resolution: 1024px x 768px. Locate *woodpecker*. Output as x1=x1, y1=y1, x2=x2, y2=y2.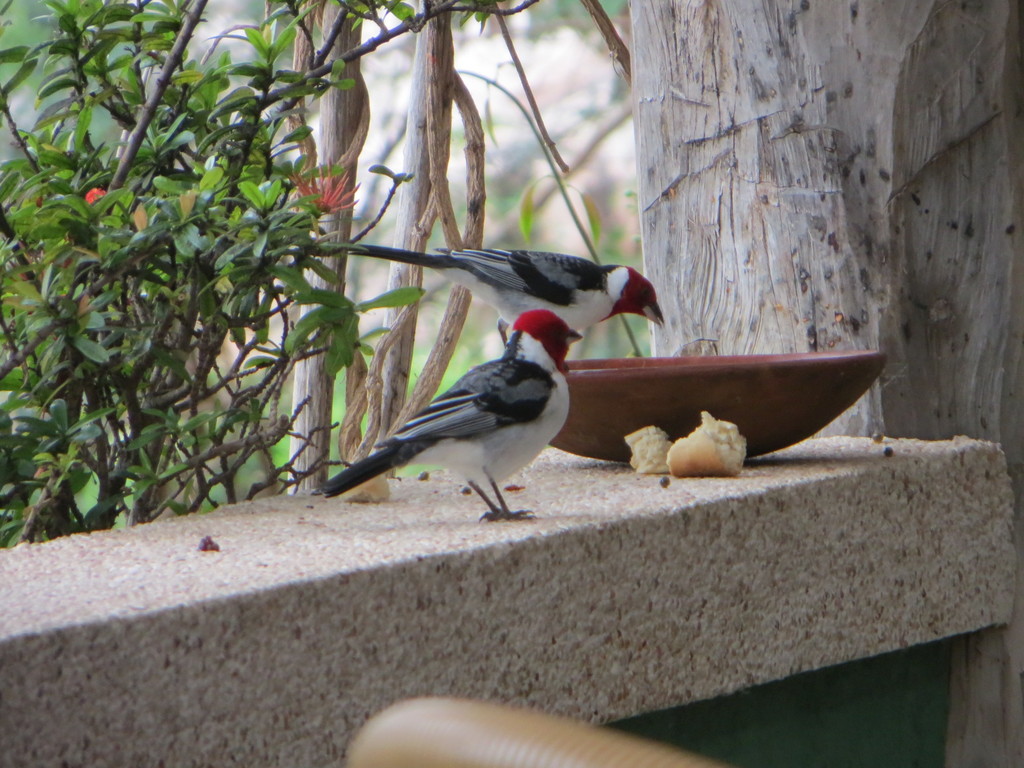
x1=313, y1=310, x2=579, y2=521.
